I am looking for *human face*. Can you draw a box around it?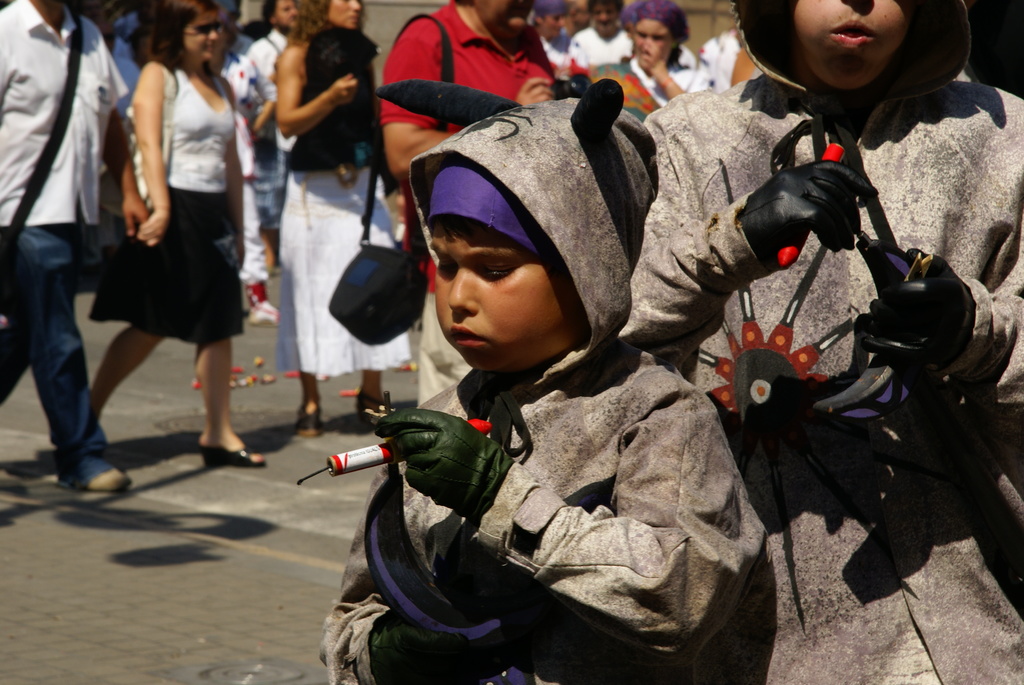
Sure, the bounding box is region(539, 16, 566, 42).
